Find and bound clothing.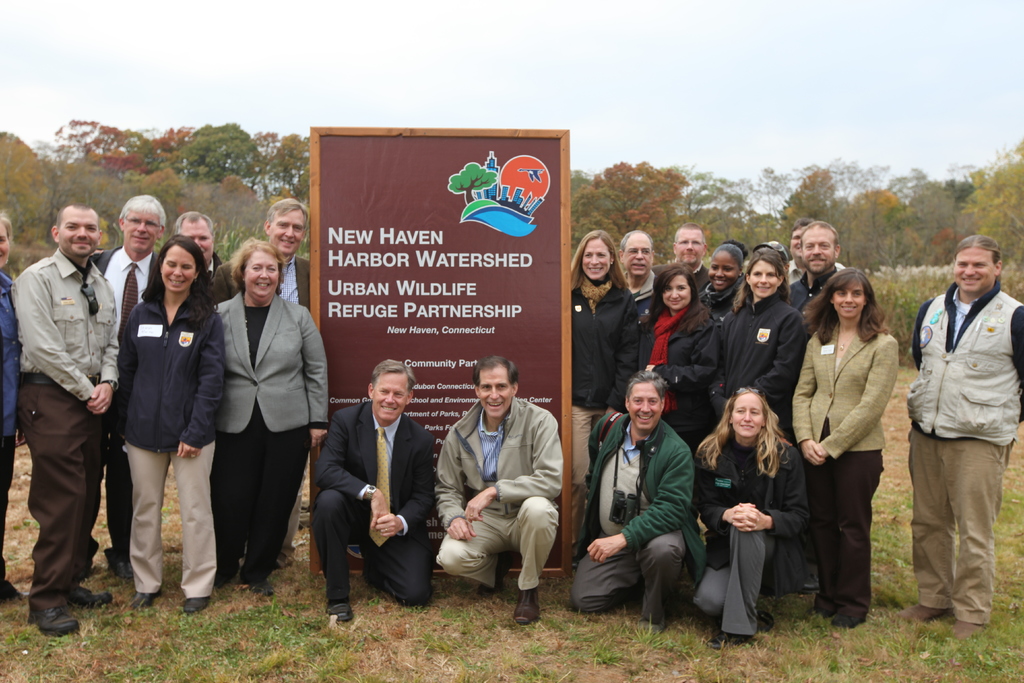
Bound: BBox(789, 329, 900, 625).
